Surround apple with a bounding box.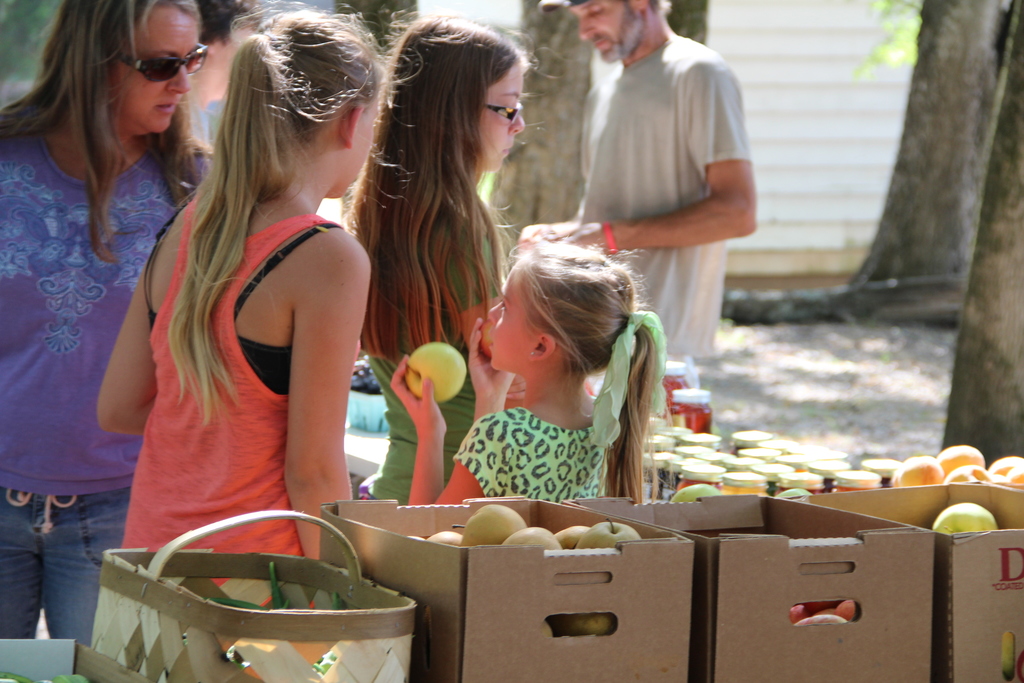
{"x1": 819, "y1": 608, "x2": 833, "y2": 613}.
